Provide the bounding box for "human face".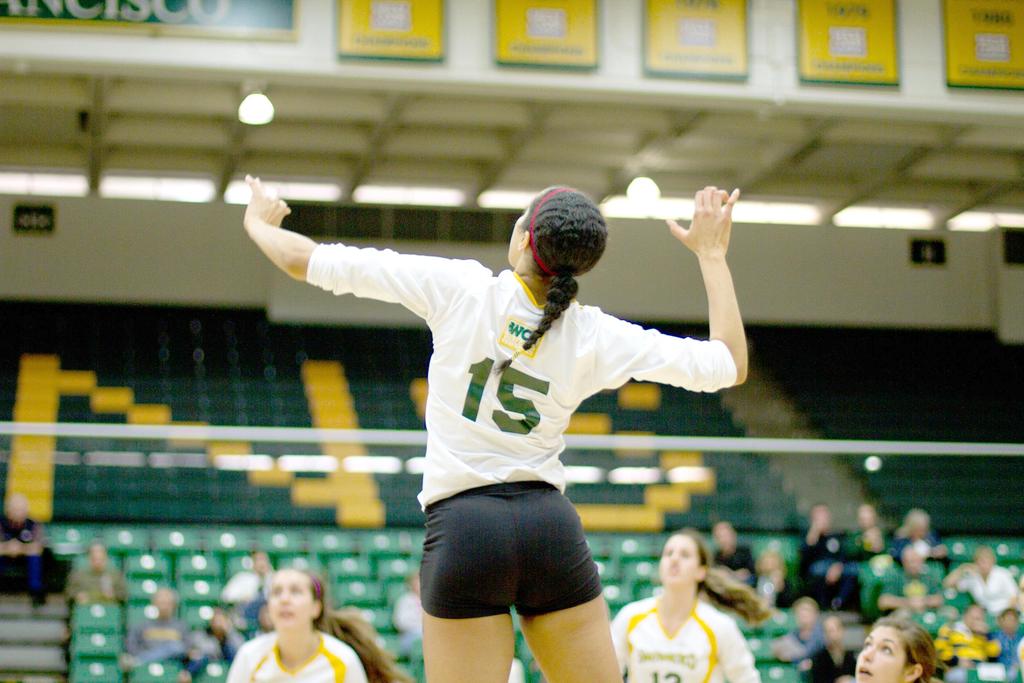
<bbox>655, 531, 698, 595</bbox>.
